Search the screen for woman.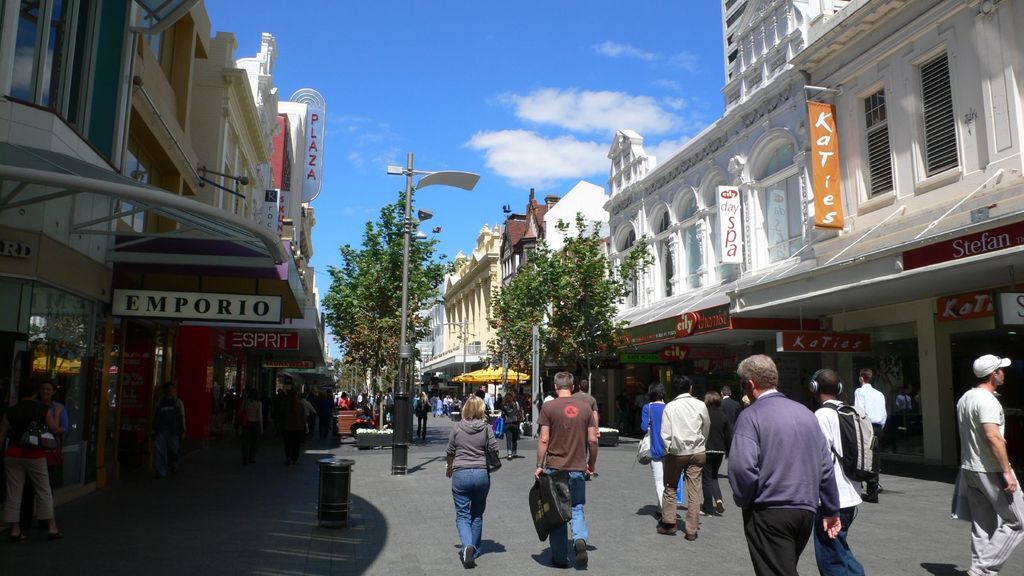
Found at <bbox>6, 373, 74, 543</bbox>.
